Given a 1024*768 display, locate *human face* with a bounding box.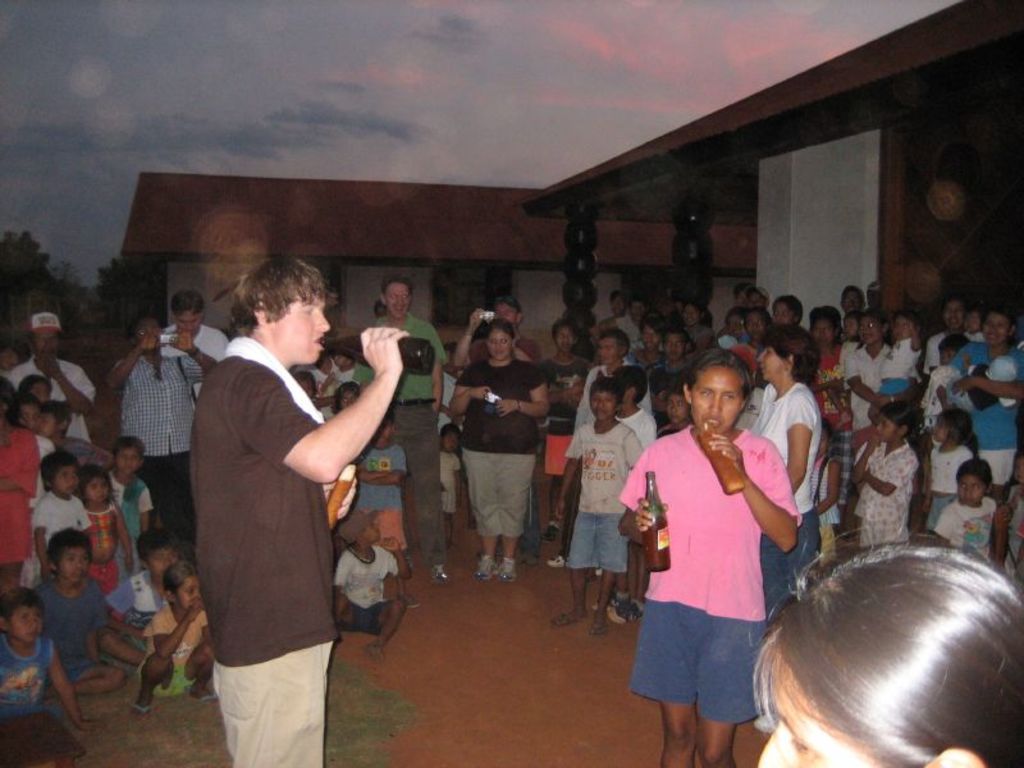
Located: [x1=488, y1=330, x2=512, y2=351].
